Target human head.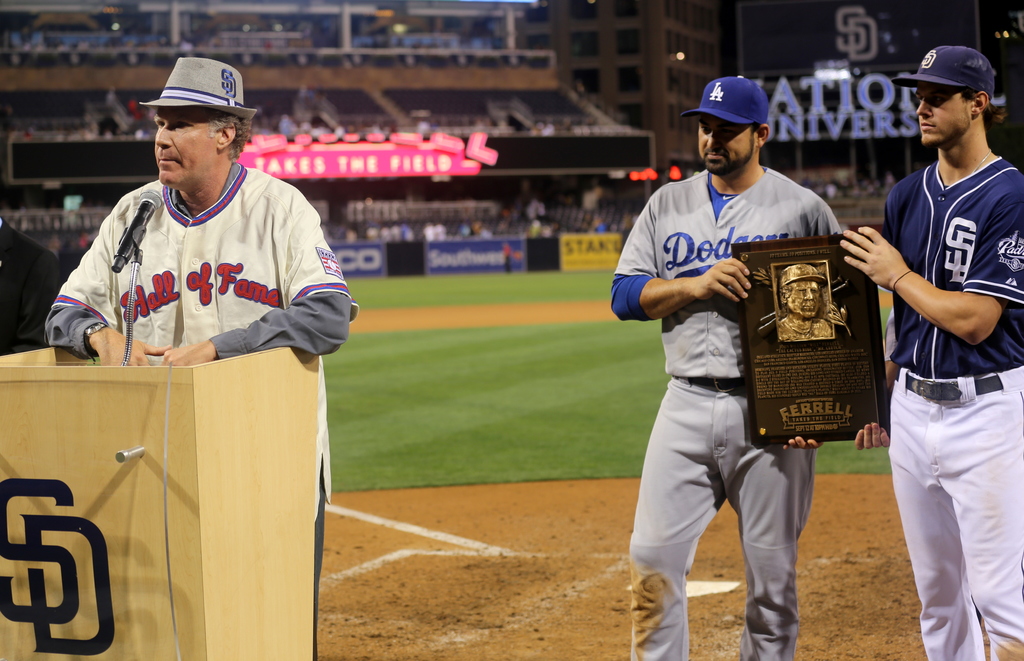
Target region: <bbox>154, 56, 252, 188</bbox>.
